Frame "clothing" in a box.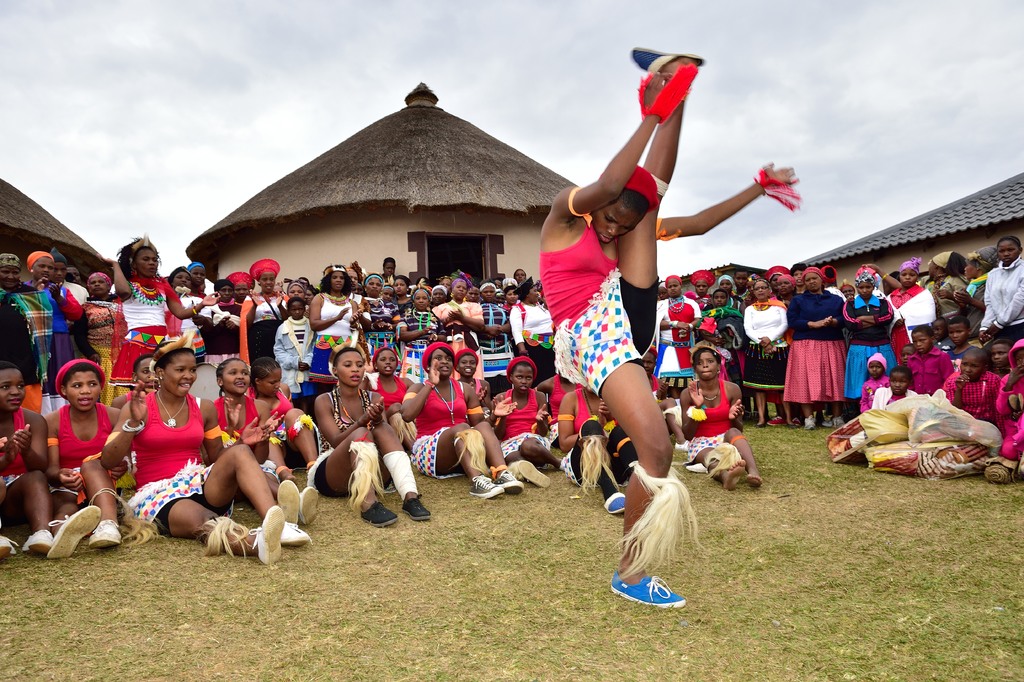
Rect(845, 338, 893, 393).
